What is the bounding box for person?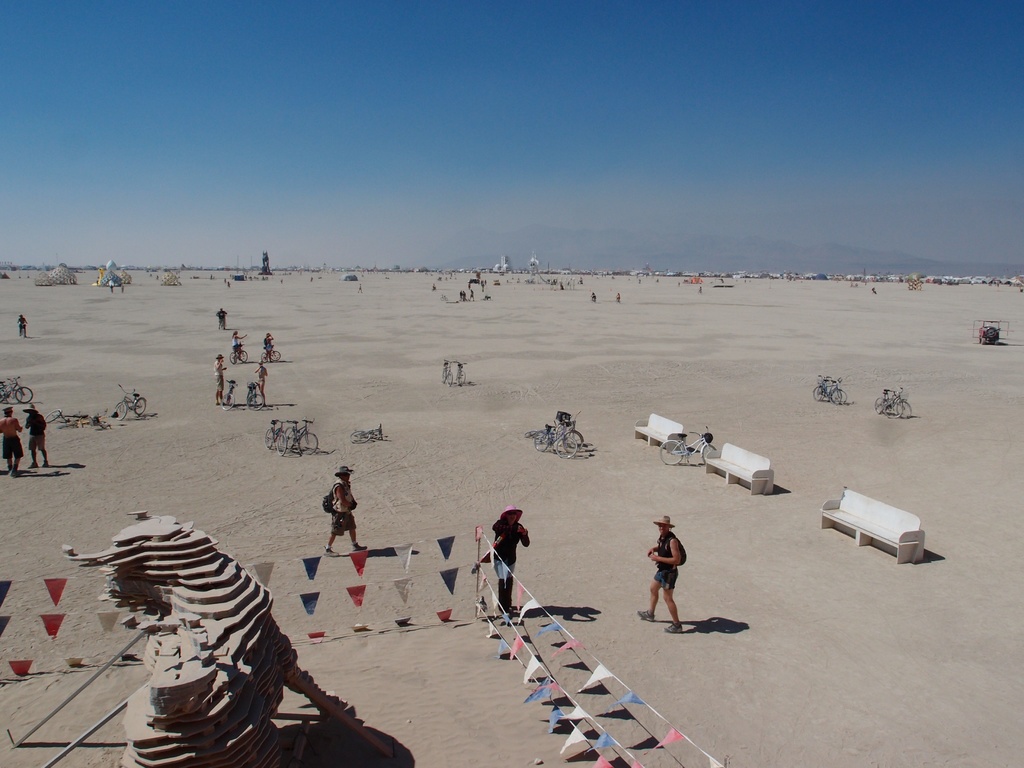
(left=480, top=501, right=540, bottom=619).
